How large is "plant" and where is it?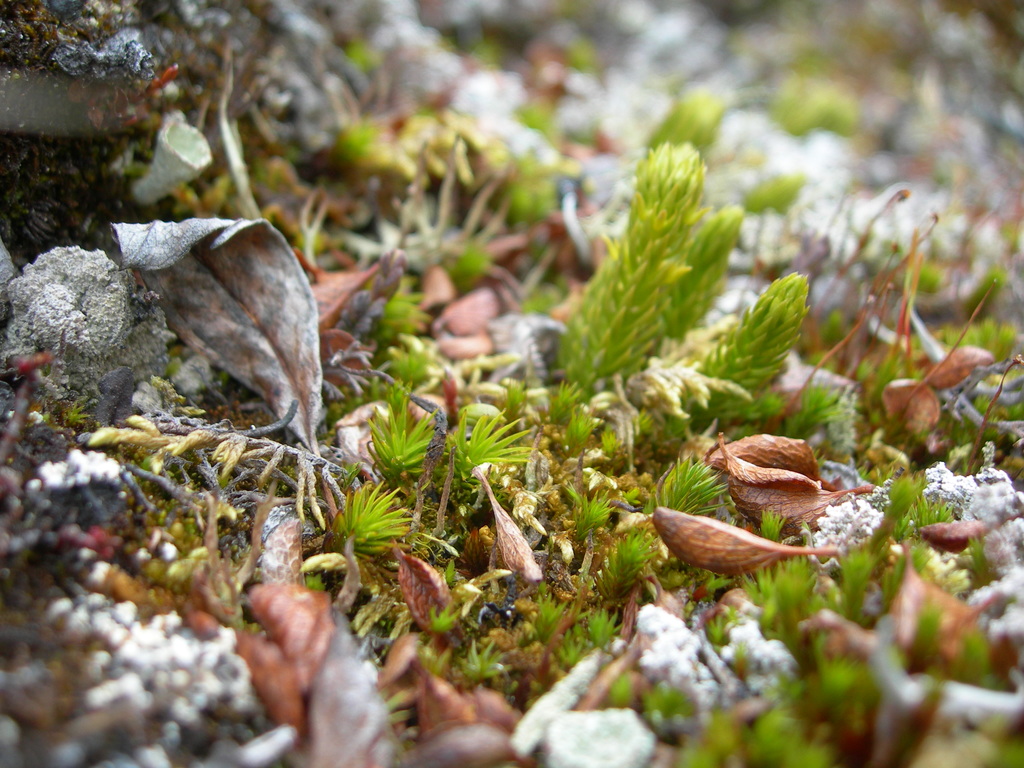
Bounding box: {"x1": 357, "y1": 381, "x2": 428, "y2": 488}.
